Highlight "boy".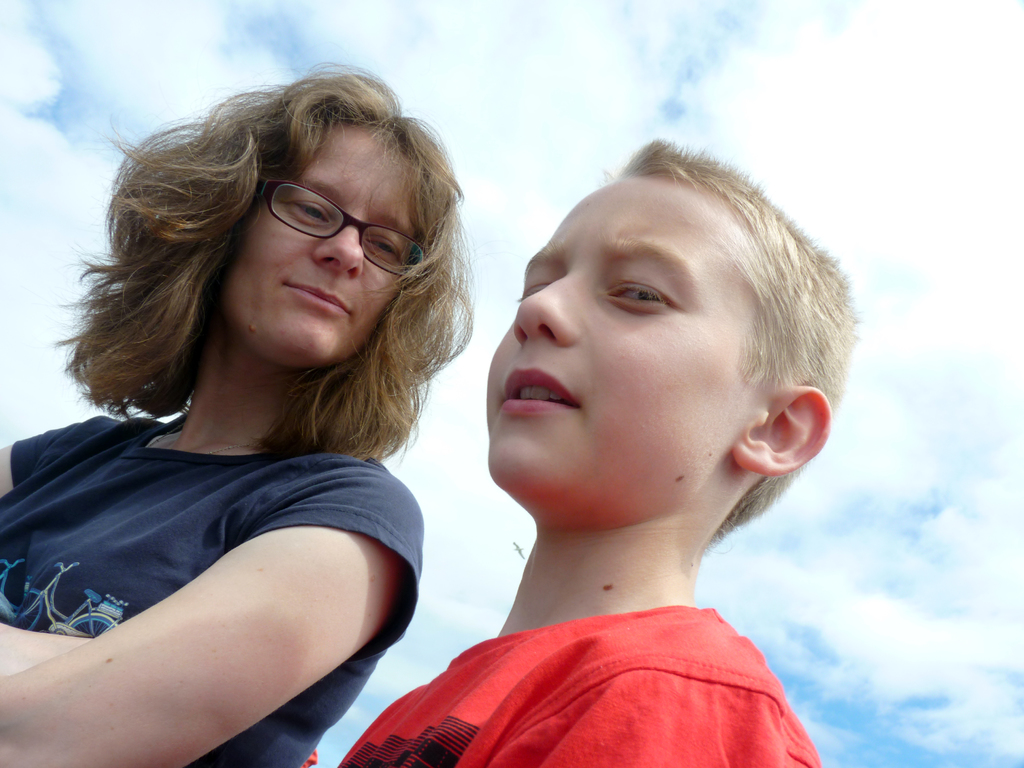
Highlighted region: {"left": 398, "top": 103, "right": 854, "bottom": 744}.
